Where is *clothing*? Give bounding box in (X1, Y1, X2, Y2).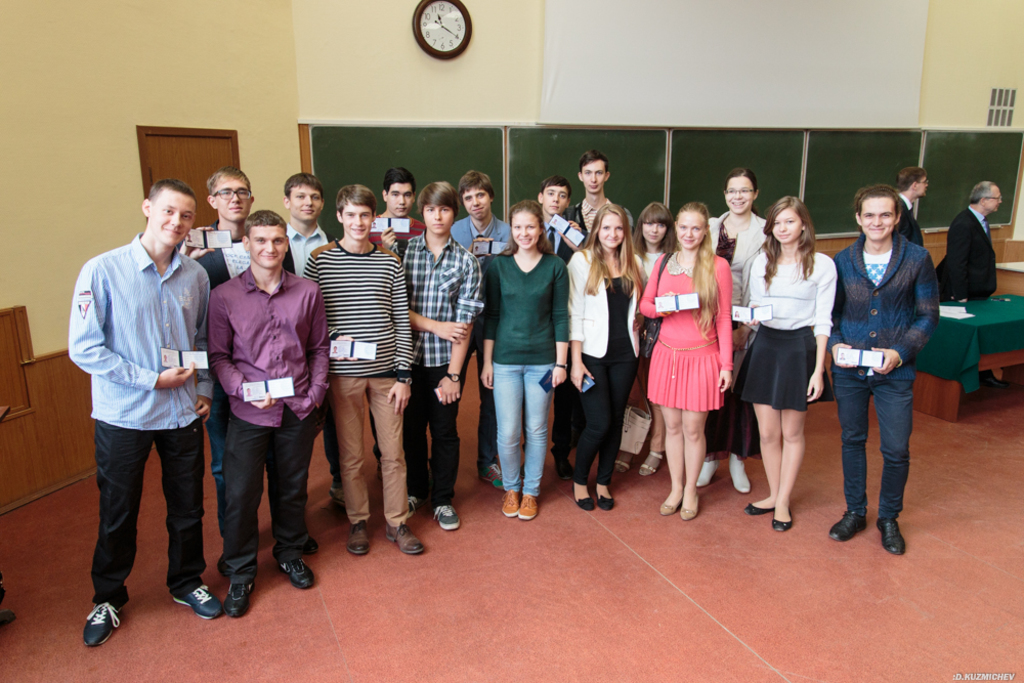
(200, 279, 338, 584).
